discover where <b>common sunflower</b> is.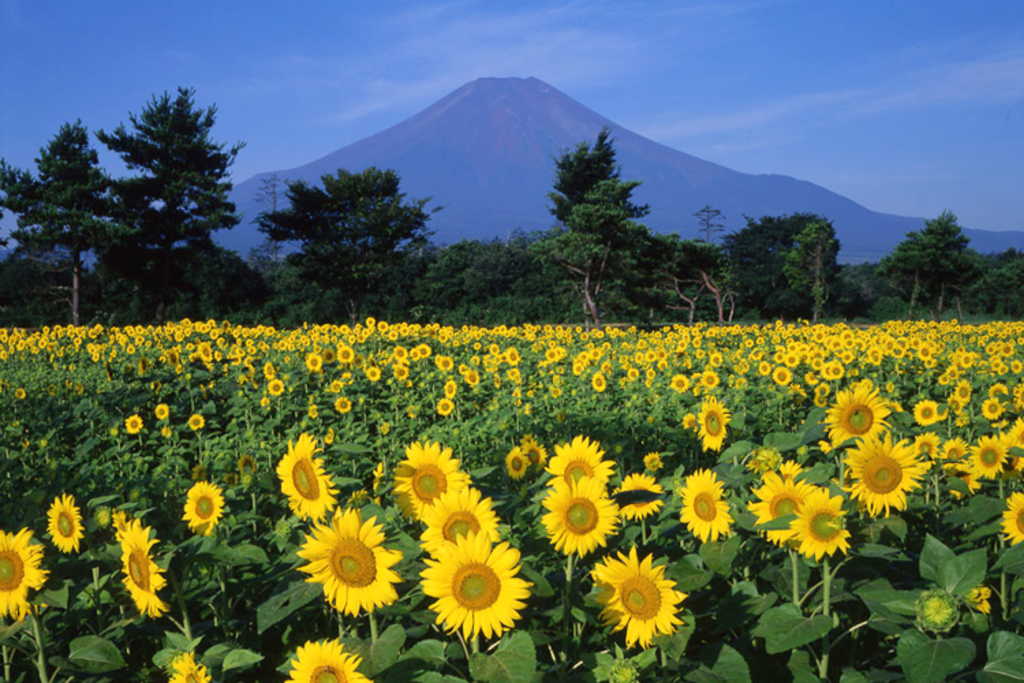
Discovered at detection(852, 433, 923, 515).
